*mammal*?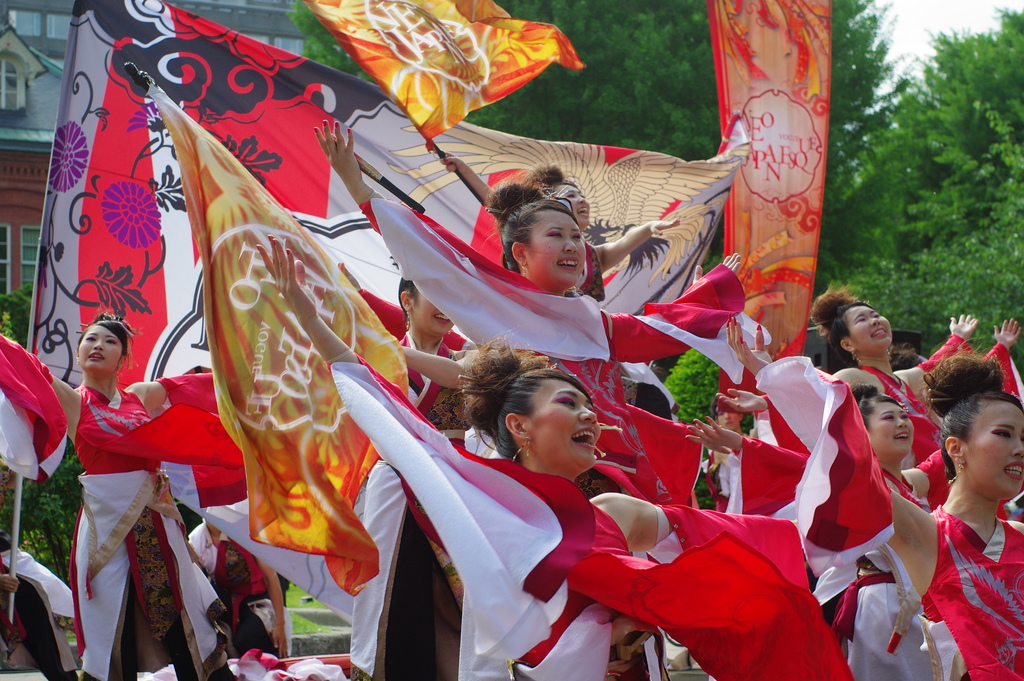
[5, 315, 252, 680]
